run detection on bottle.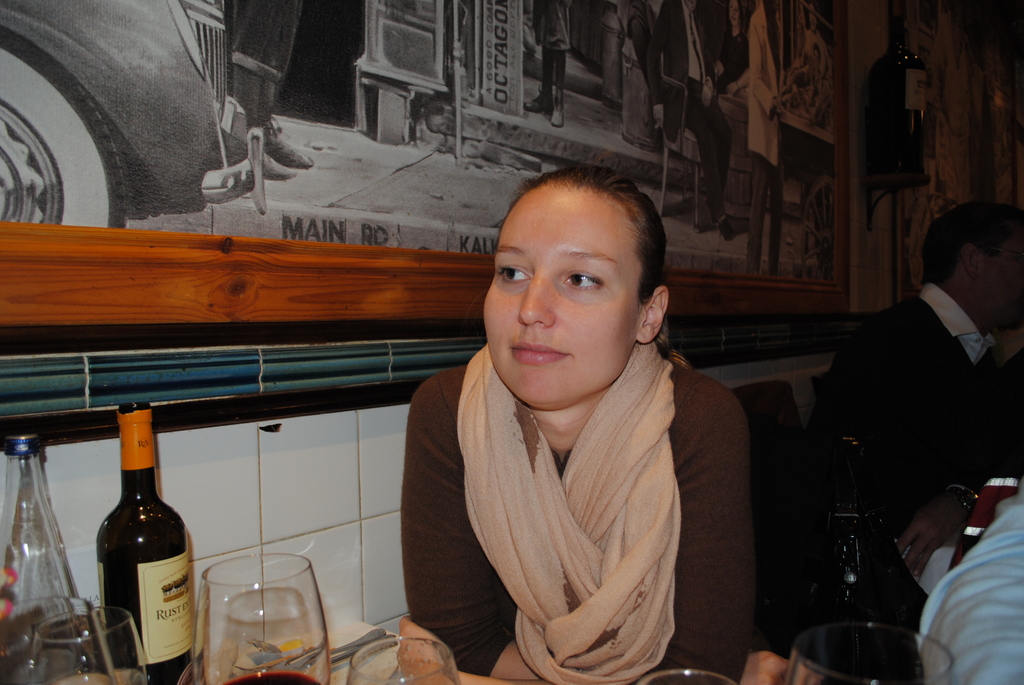
Result: left=0, top=434, right=78, bottom=684.
